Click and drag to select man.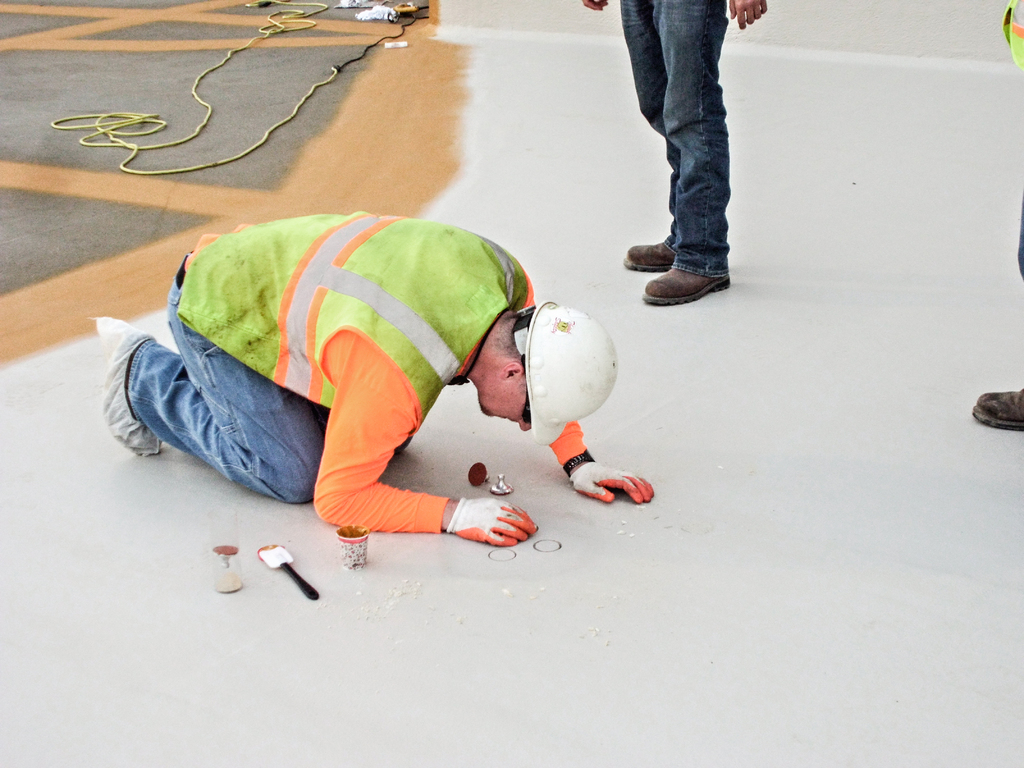
Selection: (138,193,590,579).
